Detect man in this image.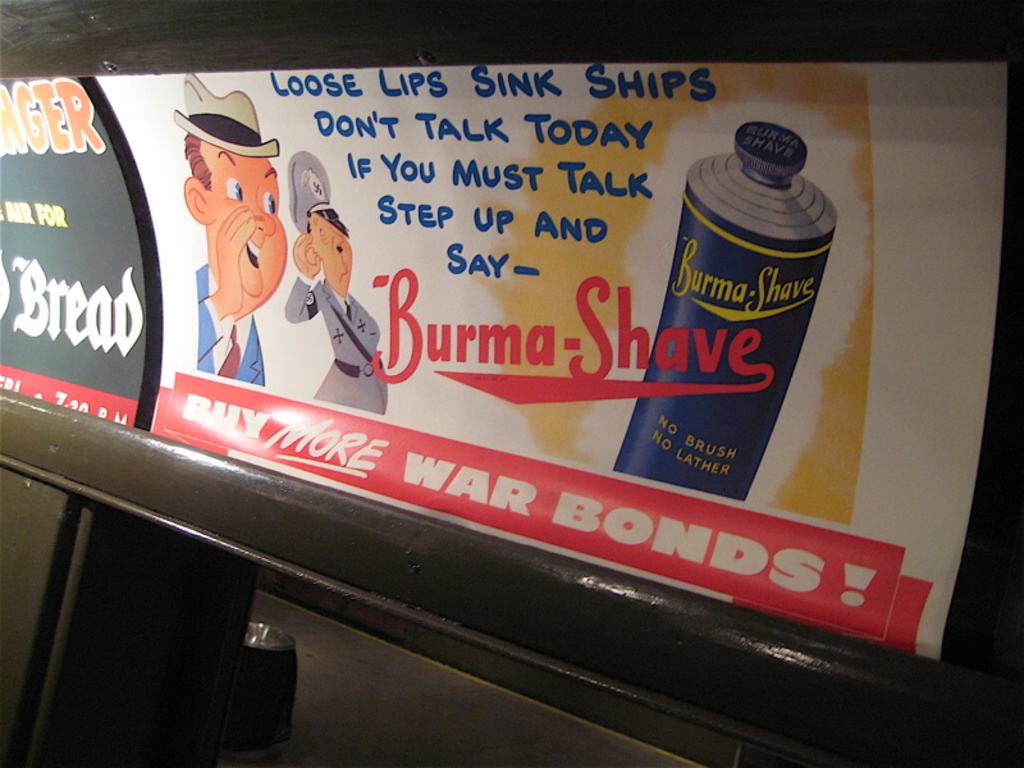
Detection: 161, 97, 276, 362.
